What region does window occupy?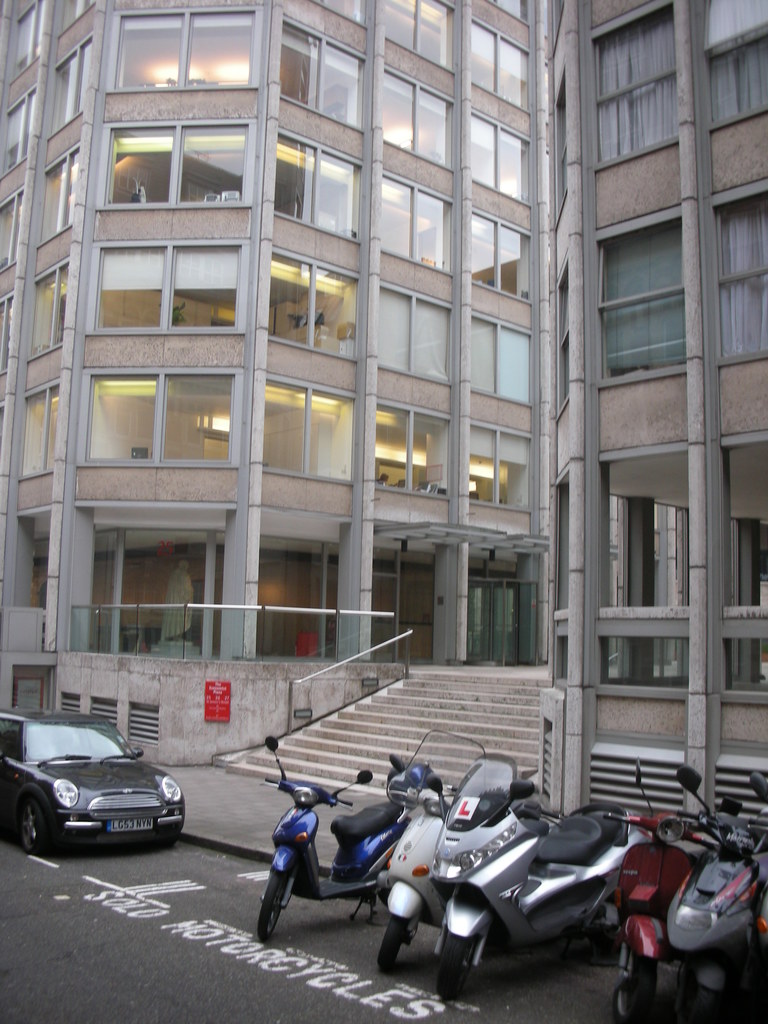
{"x1": 78, "y1": 232, "x2": 262, "y2": 349}.
